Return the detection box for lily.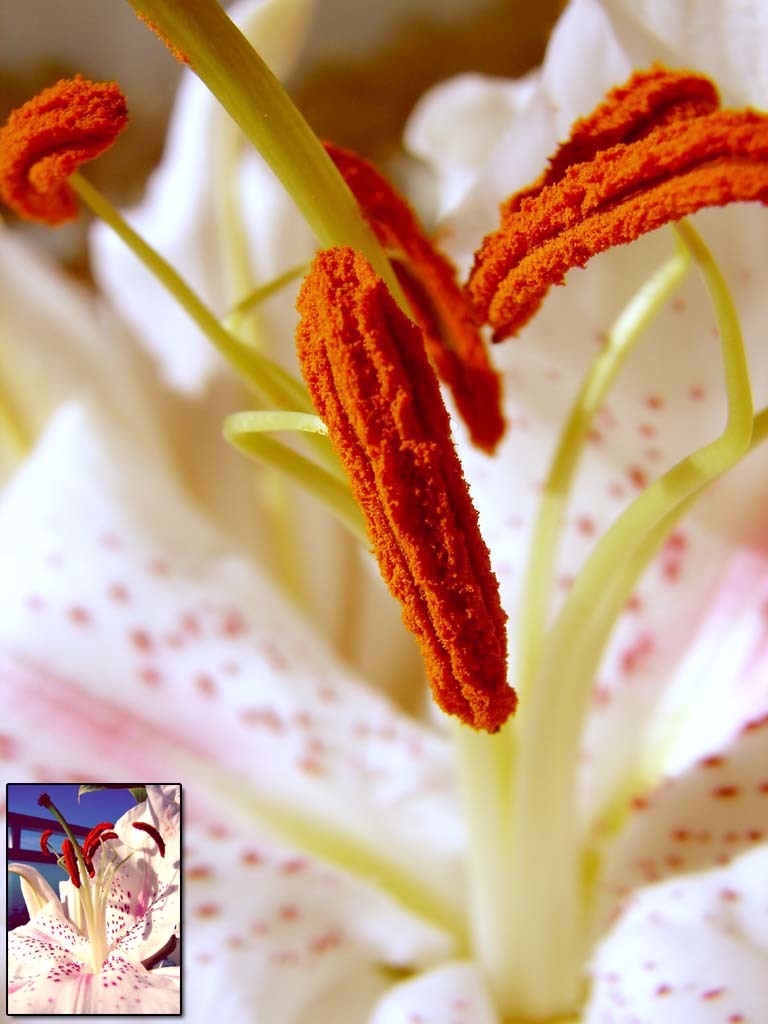
bbox=[0, 0, 767, 1023].
